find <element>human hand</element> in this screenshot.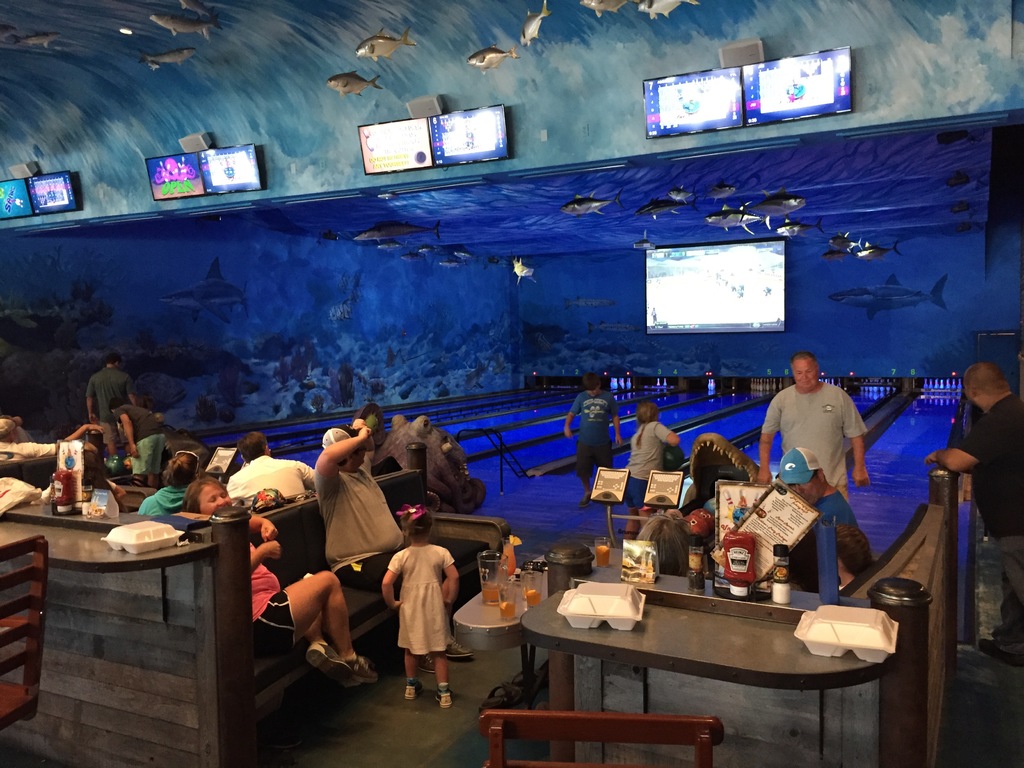
The bounding box for <element>human hand</element> is (left=257, top=519, right=280, bottom=545).
